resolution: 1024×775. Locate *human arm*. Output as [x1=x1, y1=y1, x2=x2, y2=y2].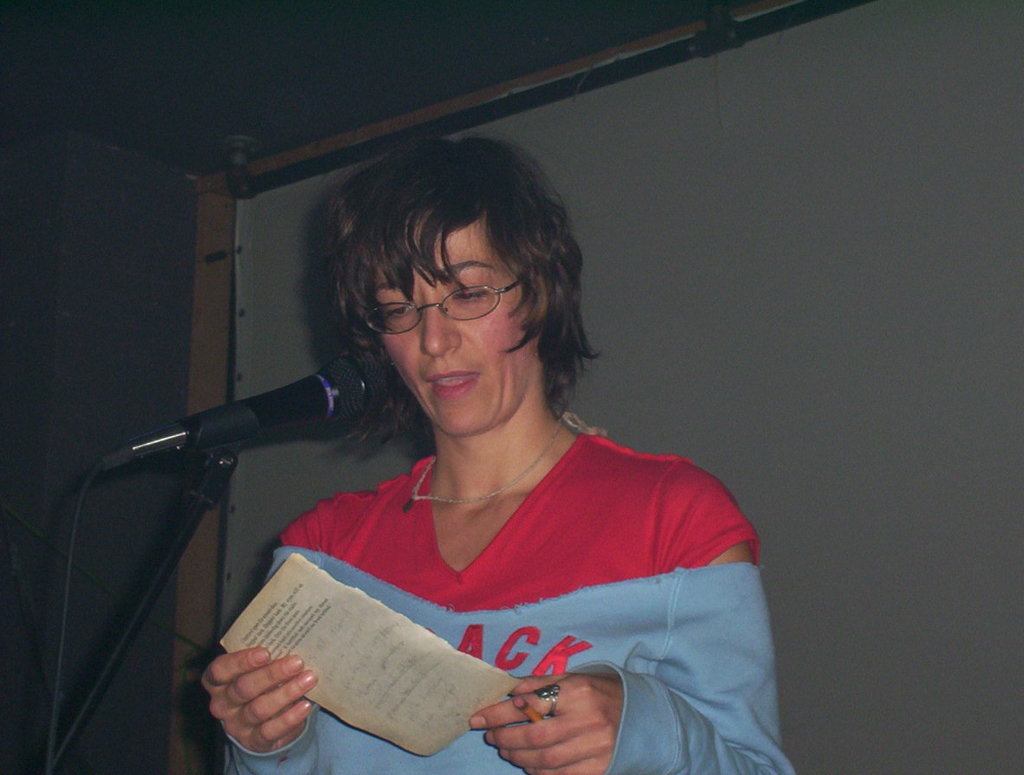
[x1=466, y1=478, x2=786, y2=774].
